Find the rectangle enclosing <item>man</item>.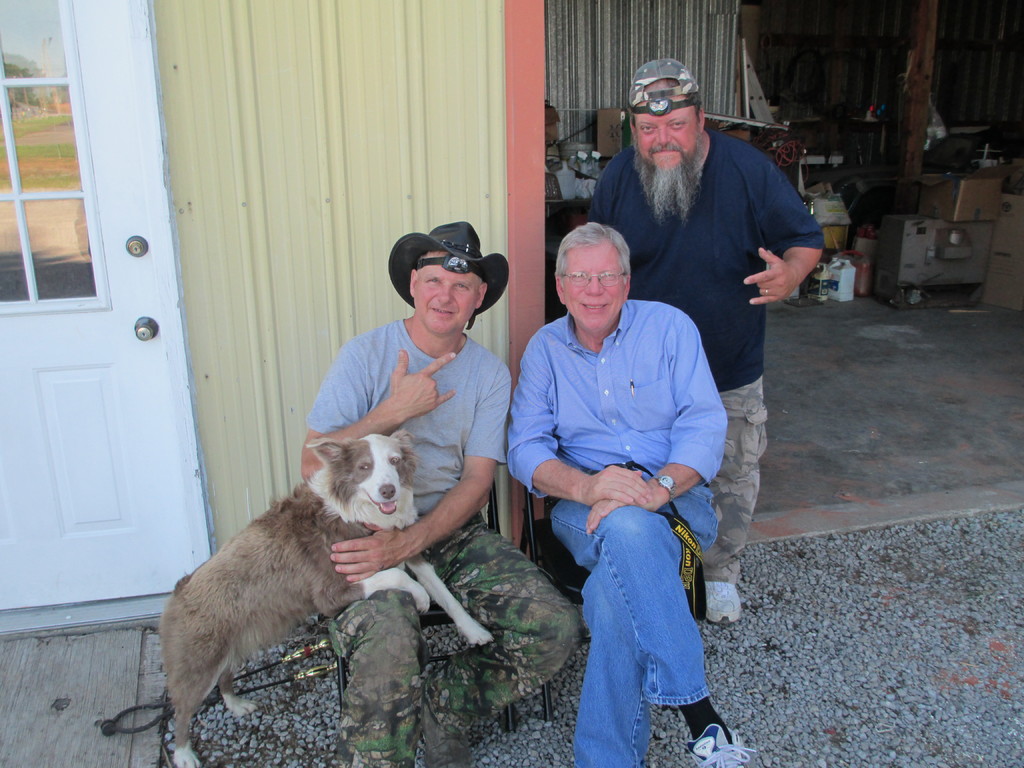
296 218 579 767.
